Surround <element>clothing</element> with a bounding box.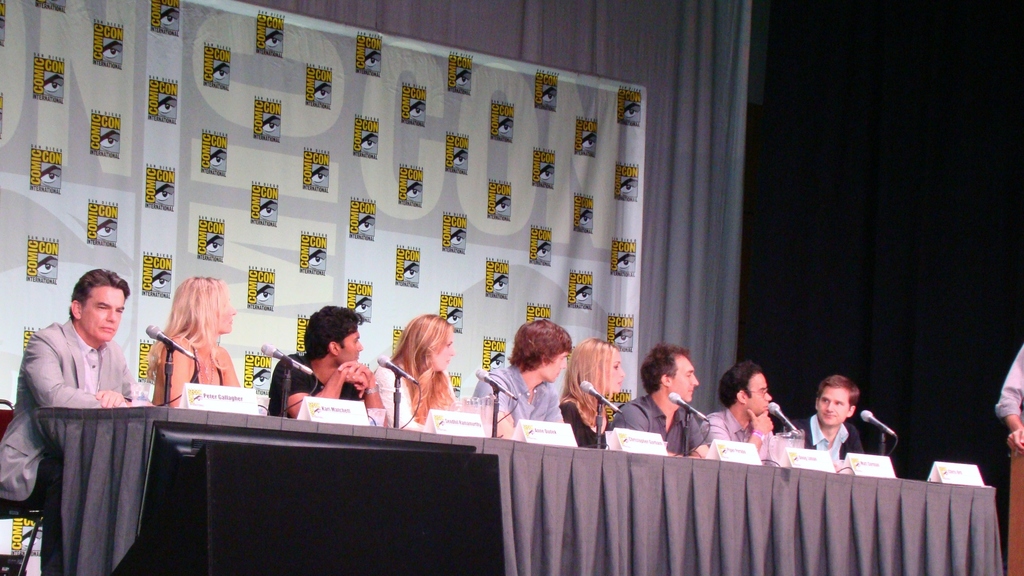
BBox(373, 361, 457, 427).
